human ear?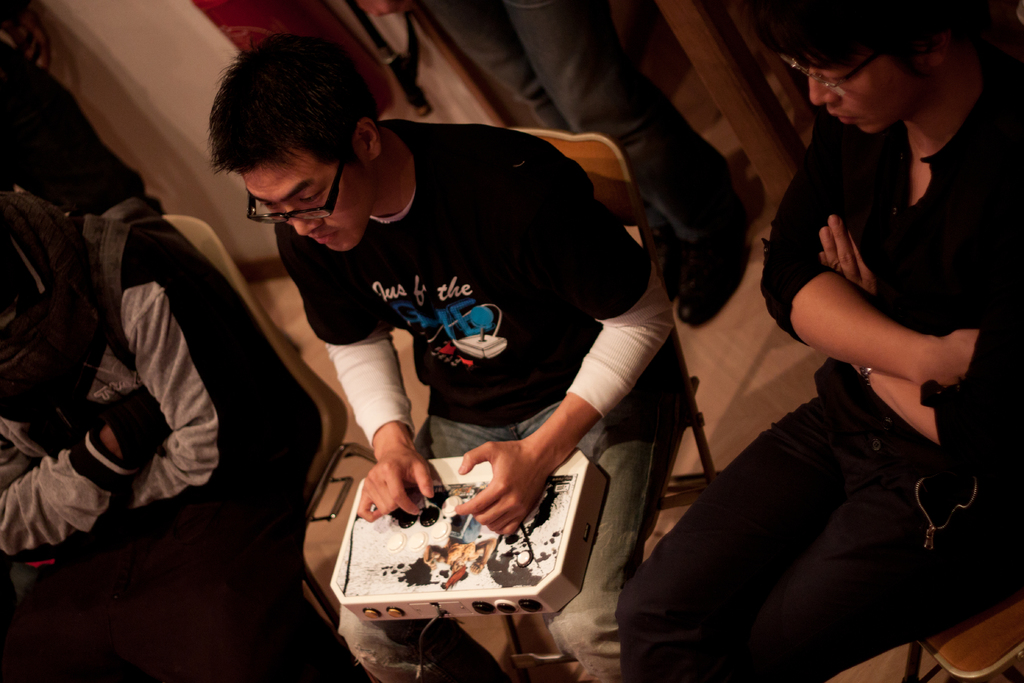
(x1=358, y1=122, x2=378, y2=160)
